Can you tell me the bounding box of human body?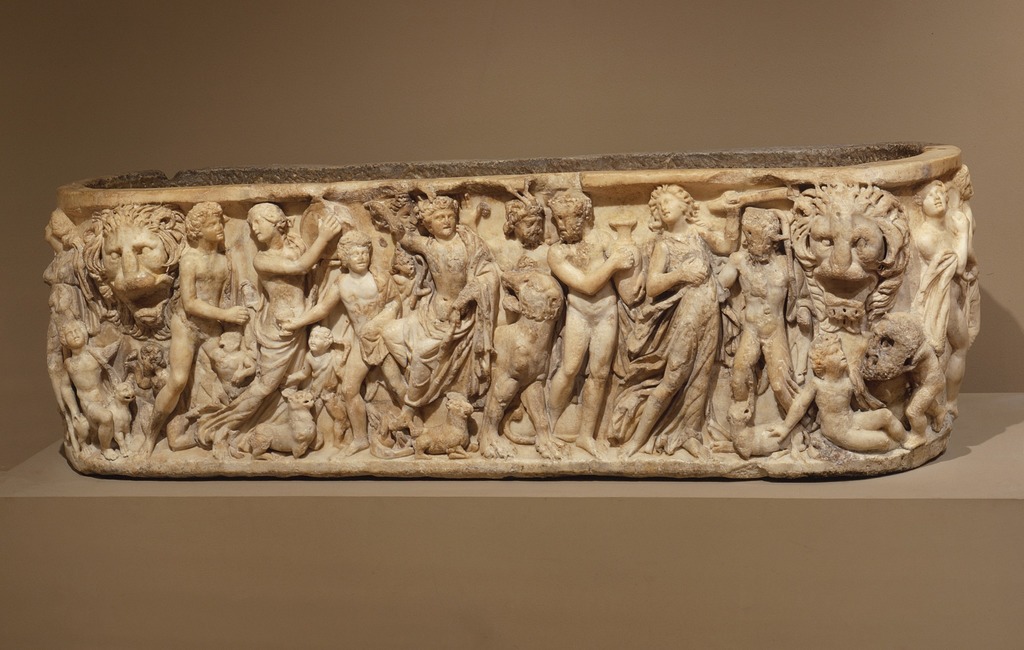
rect(134, 201, 250, 462).
